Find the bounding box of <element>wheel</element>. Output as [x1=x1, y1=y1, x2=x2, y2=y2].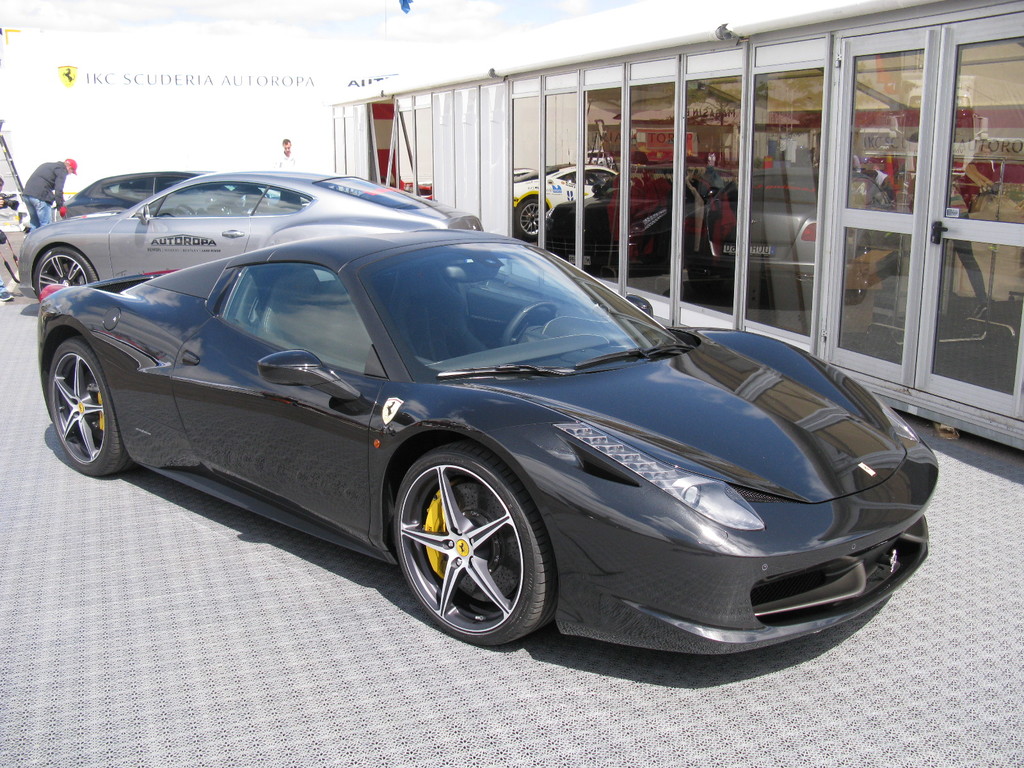
[x1=33, y1=244, x2=100, y2=295].
